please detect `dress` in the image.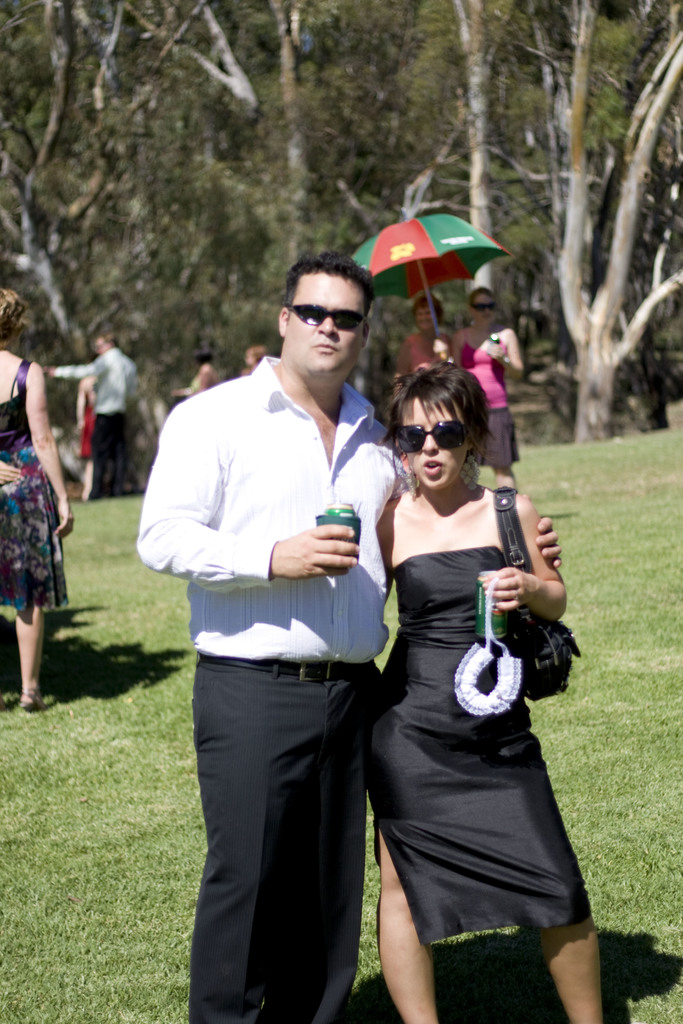
l=368, t=493, r=595, b=951.
